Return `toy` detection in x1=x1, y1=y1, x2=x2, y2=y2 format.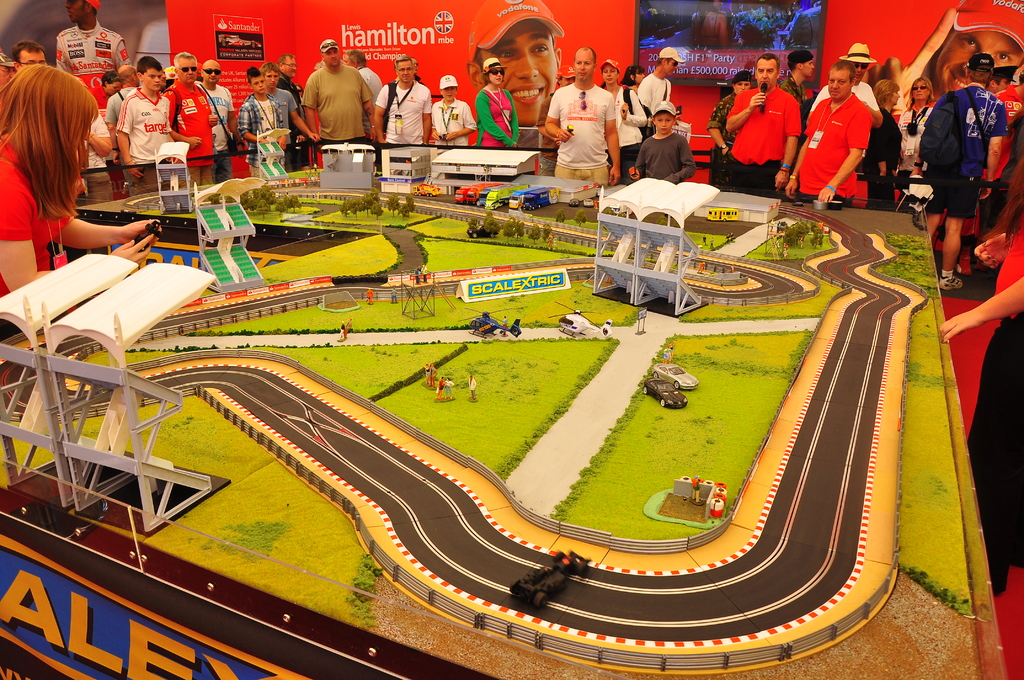
x1=514, y1=175, x2=601, y2=206.
